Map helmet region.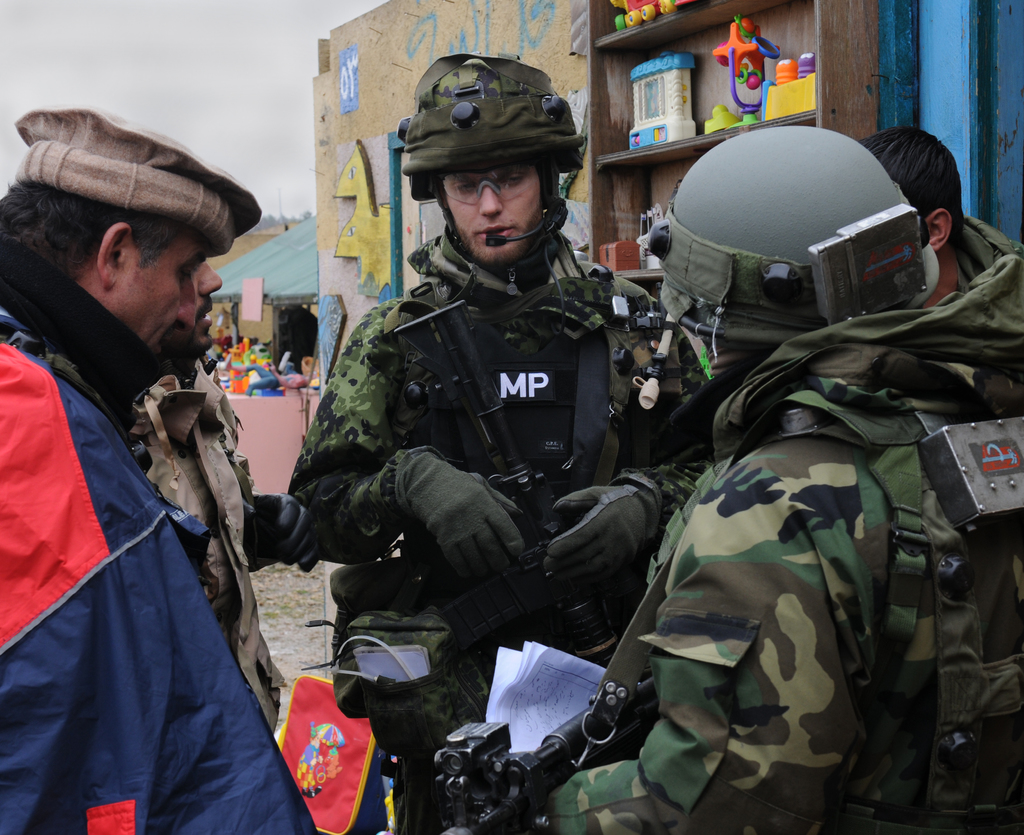
Mapped to BBox(379, 65, 584, 278).
